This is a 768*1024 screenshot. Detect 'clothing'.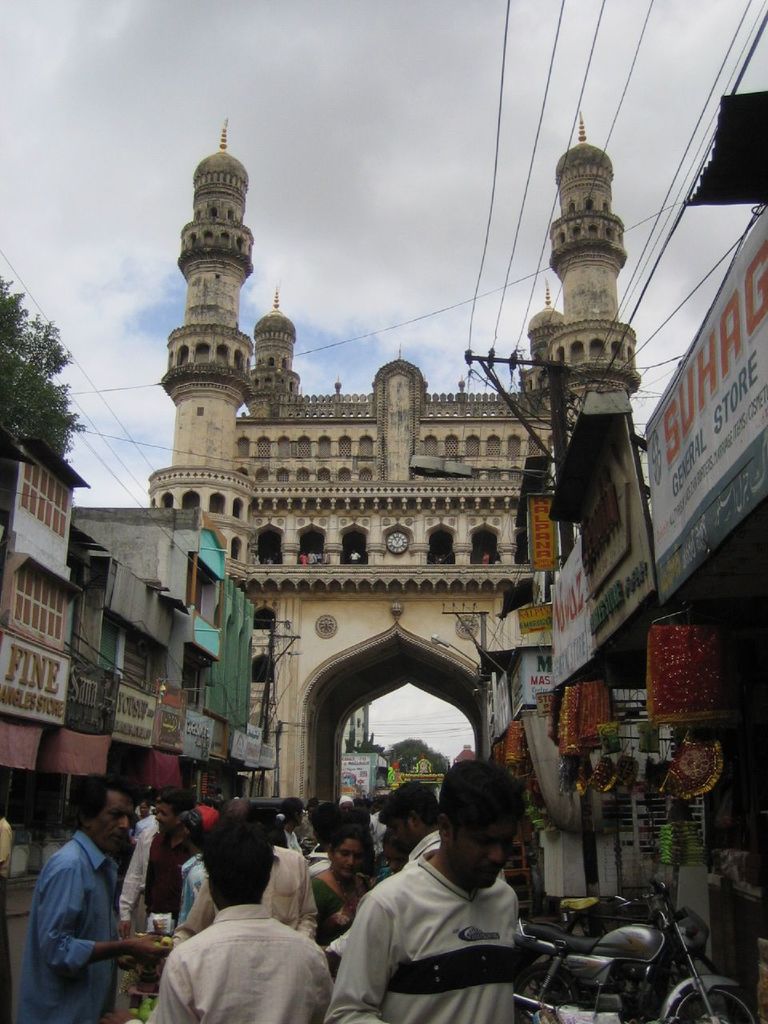
region(486, 554, 491, 559).
